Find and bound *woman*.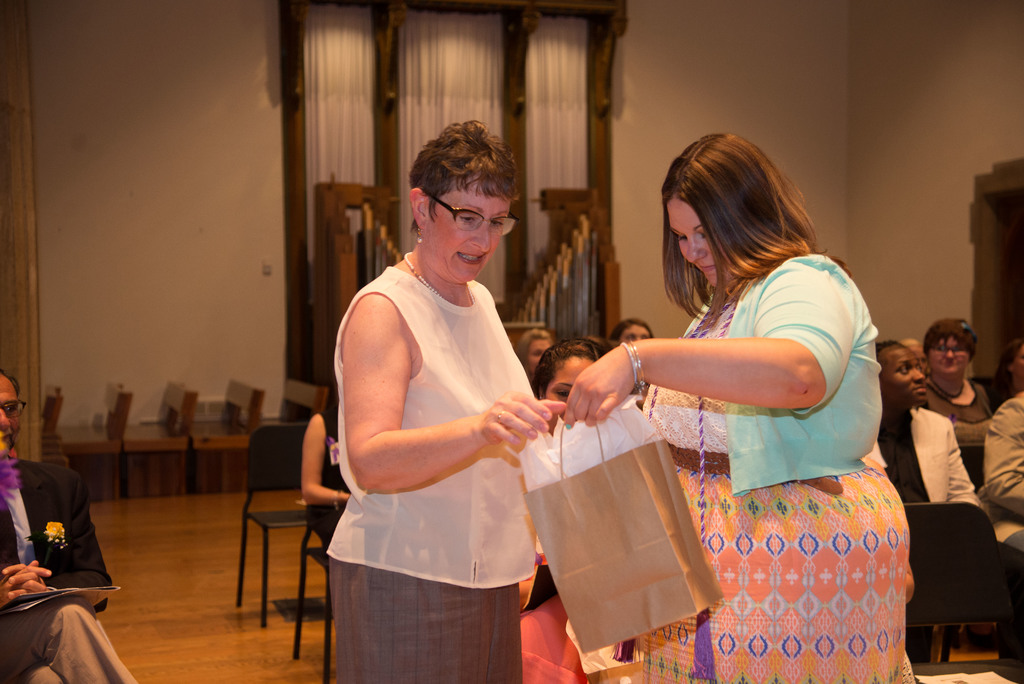
Bound: (left=334, top=121, right=572, bottom=683).
